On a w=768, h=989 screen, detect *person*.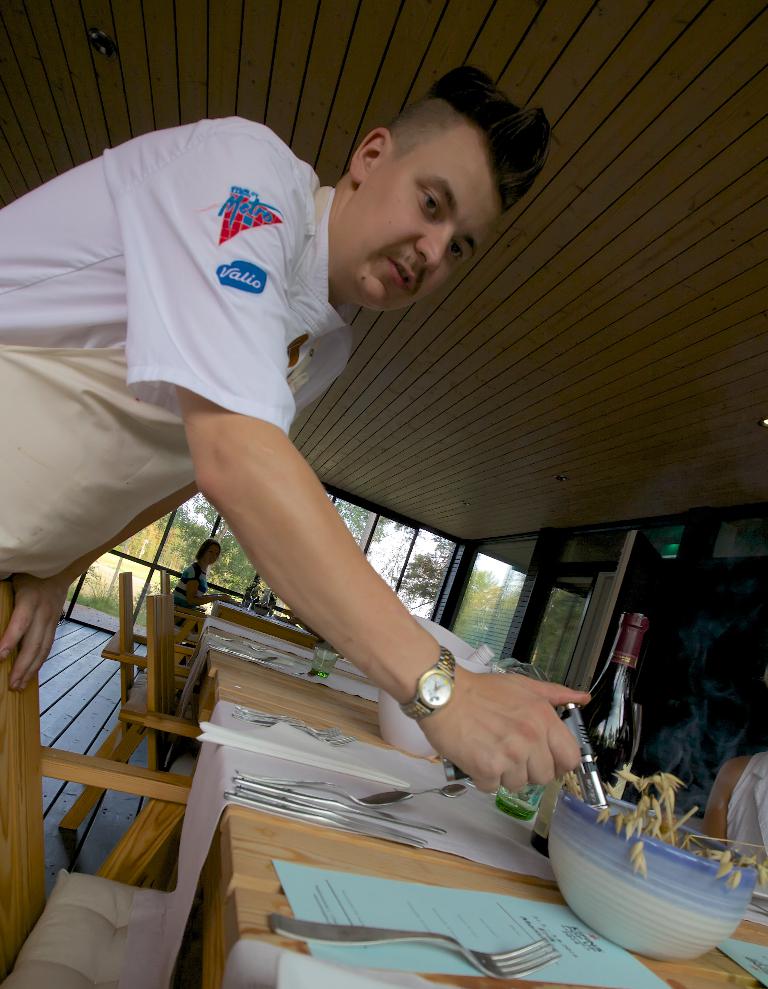
bbox=[0, 66, 583, 759].
